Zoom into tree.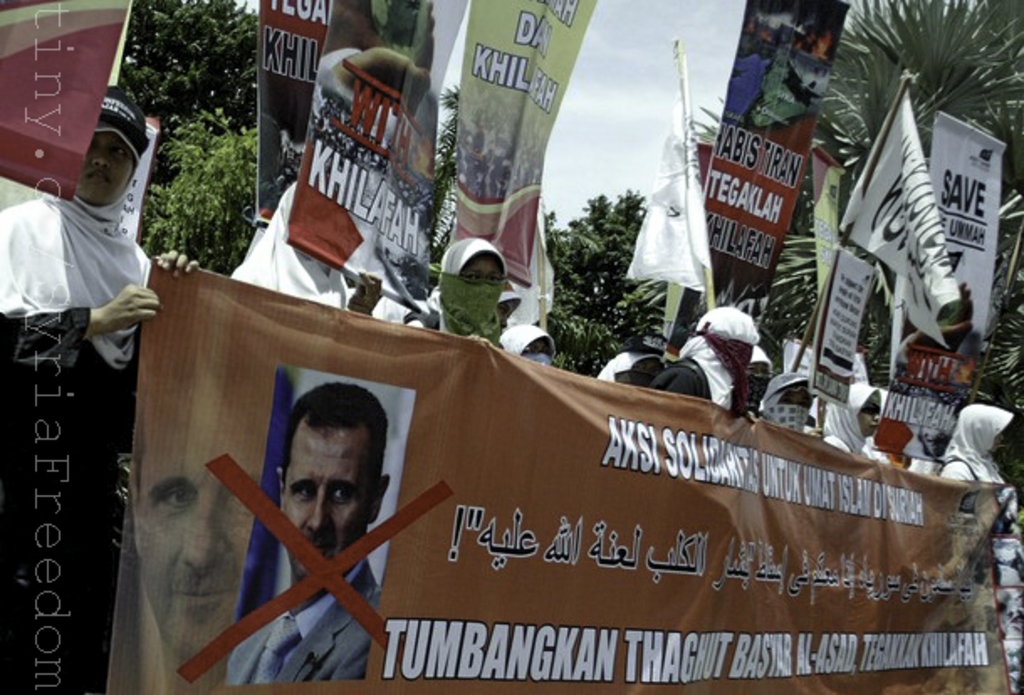
Zoom target: x1=749, y1=0, x2=1022, y2=502.
